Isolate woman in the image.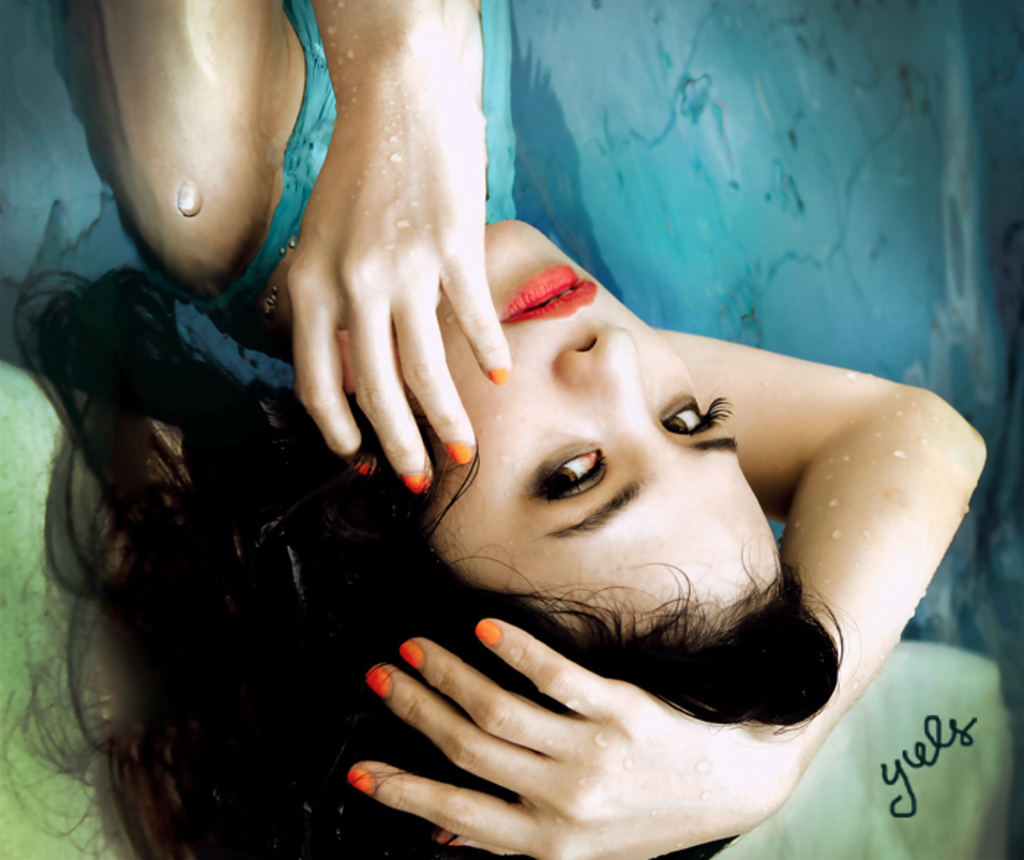
Isolated region: l=0, t=0, r=985, b=859.
